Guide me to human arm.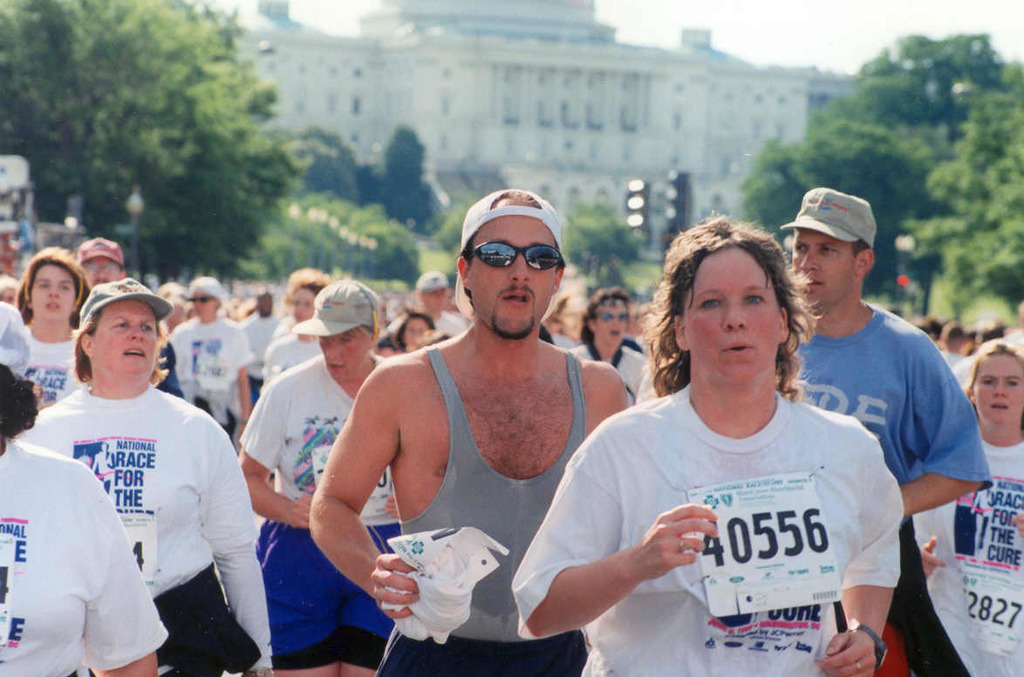
Guidance: select_region(821, 447, 901, 676).
